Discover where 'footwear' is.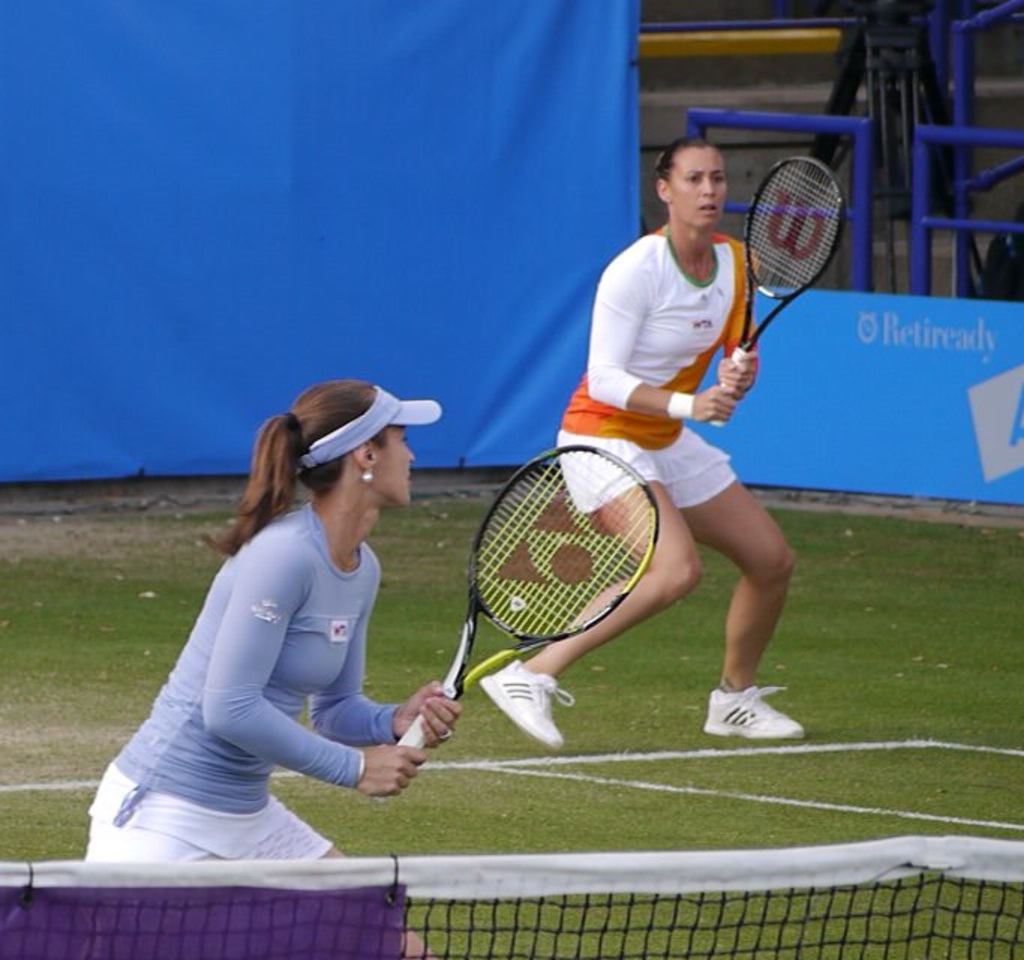
Discovered at crop(699, 690, 802, 744).
